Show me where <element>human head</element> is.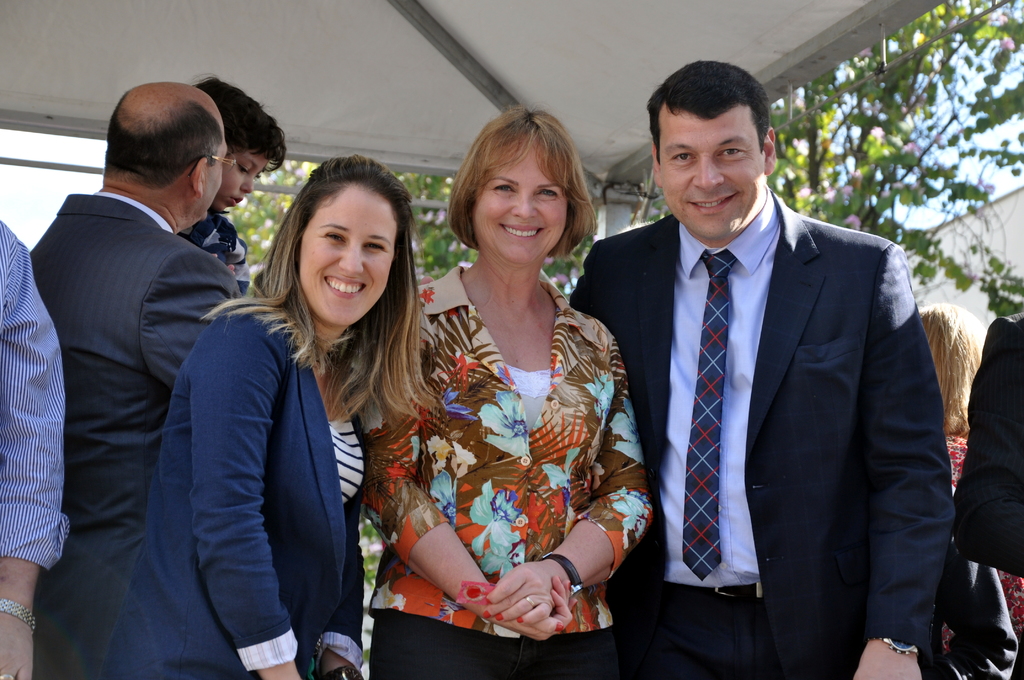
<element>human head</element> is at <bbox>452, 103, 598, 268</bbox>.
